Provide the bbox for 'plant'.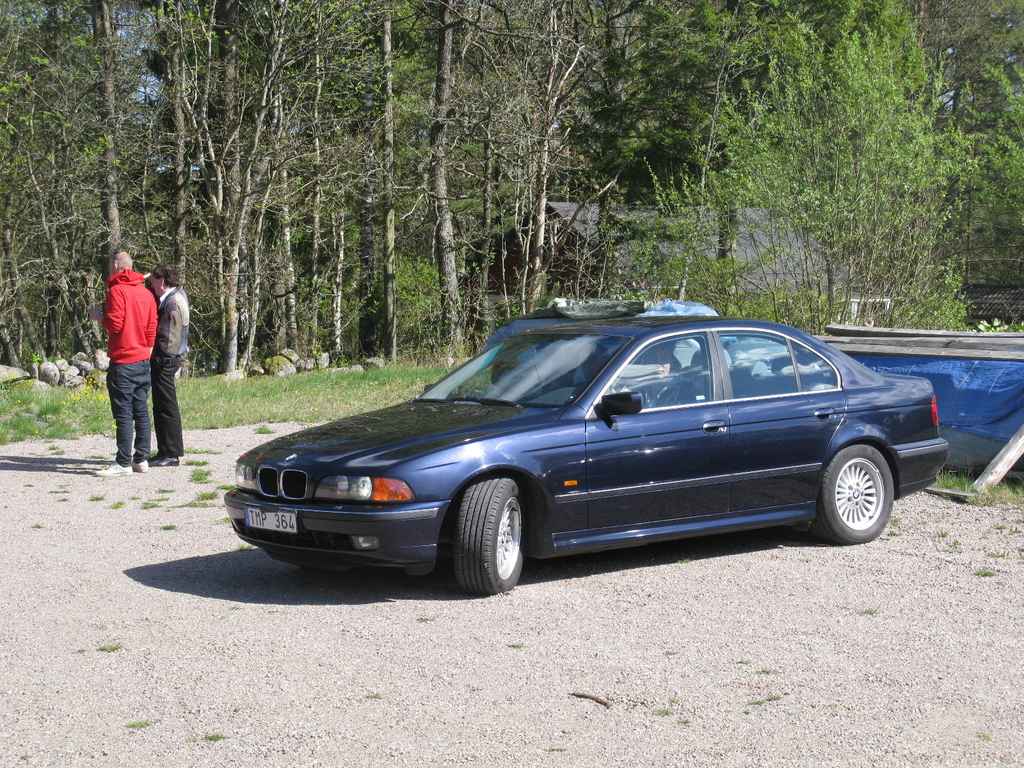
(49, 486, 68, 494).
